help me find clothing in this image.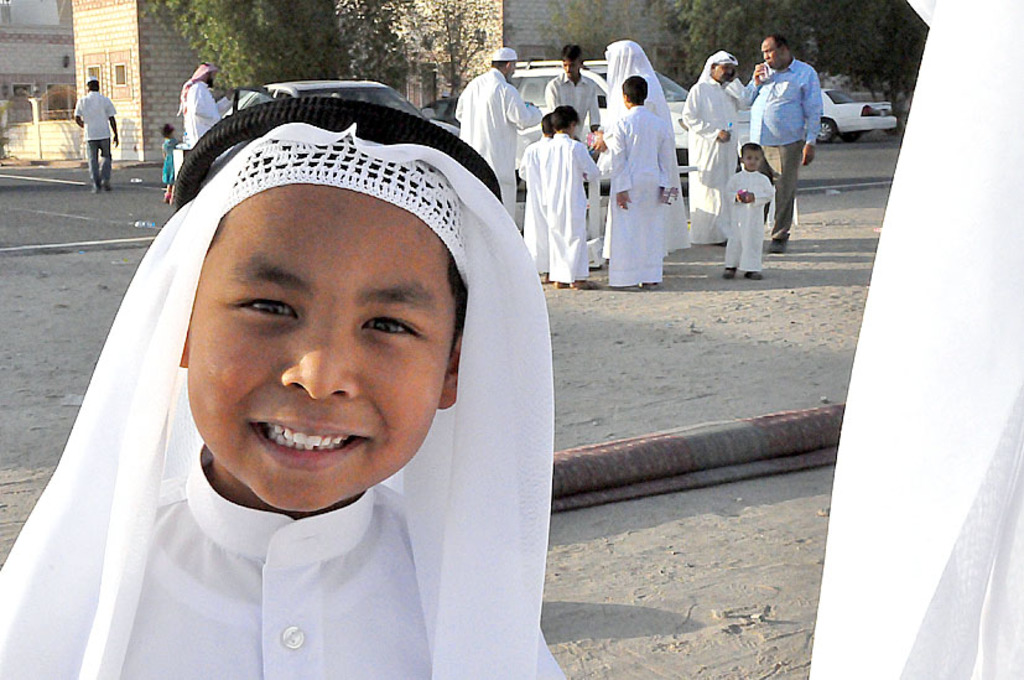
Found it: x1=532 y1=131 x2=601 y2=296.
